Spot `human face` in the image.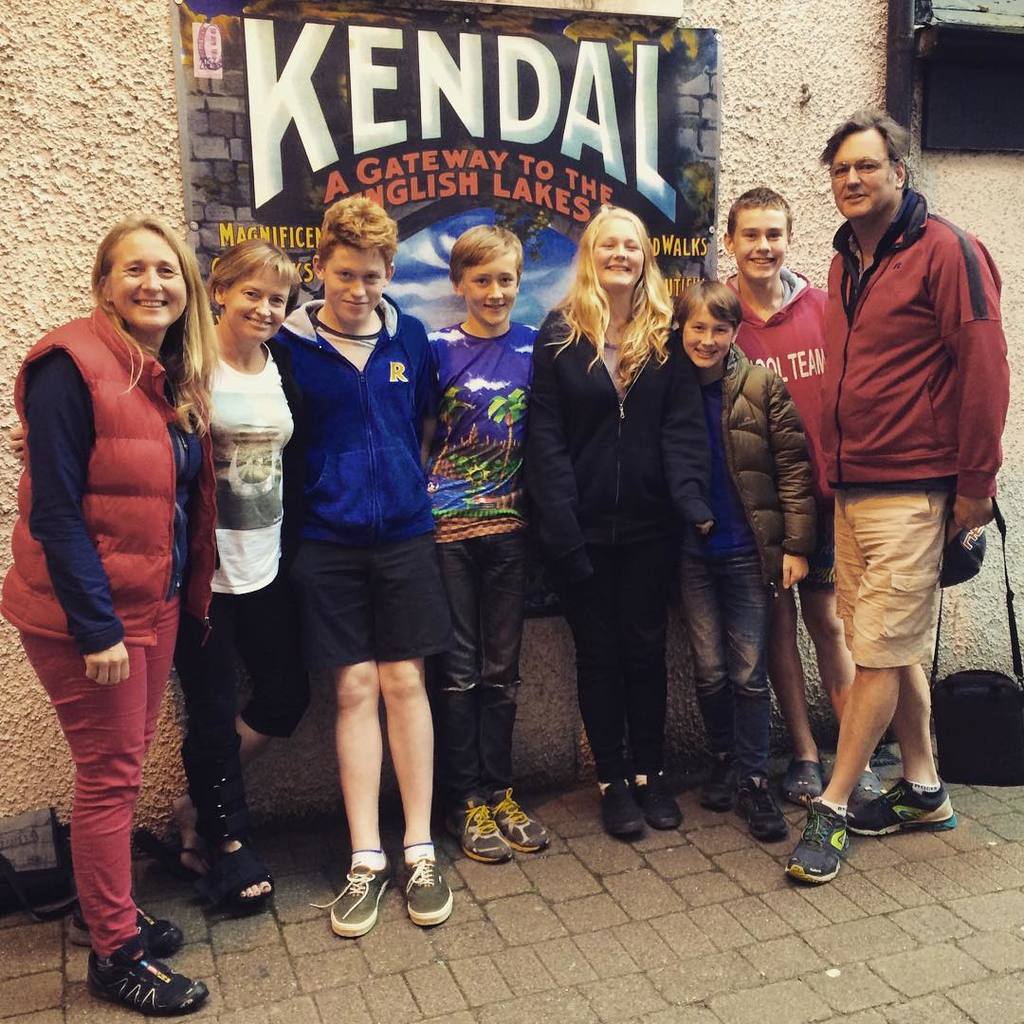
`human face` found at bbox=(591, 214, 649, 283).
